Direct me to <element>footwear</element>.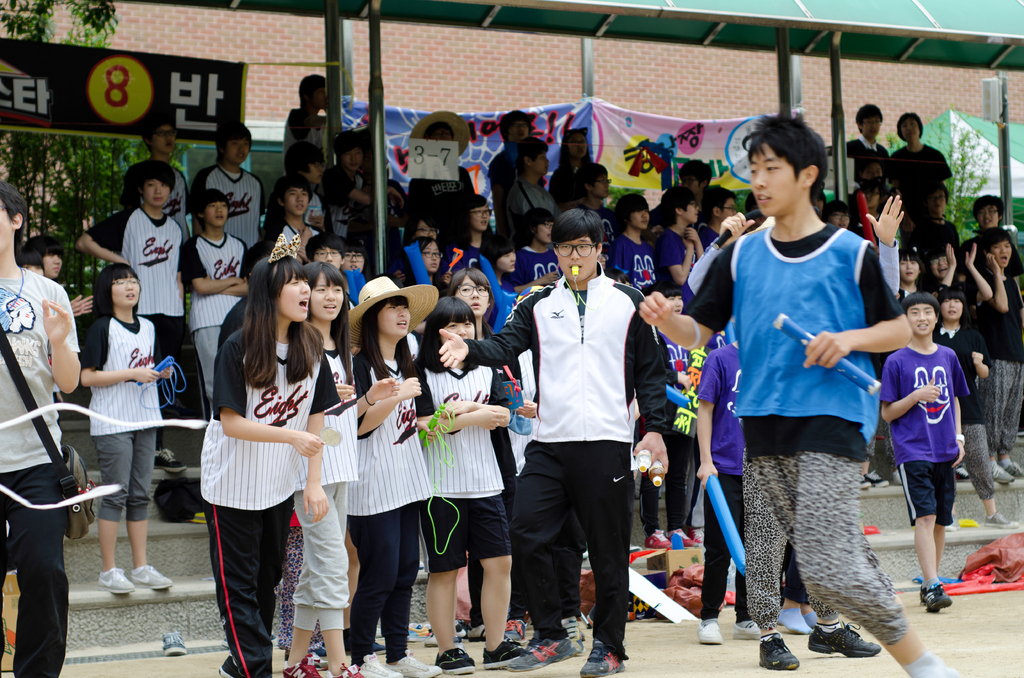
Direction: {"left": 133, "top": 565, "right": 179, "bottom": 592}.
